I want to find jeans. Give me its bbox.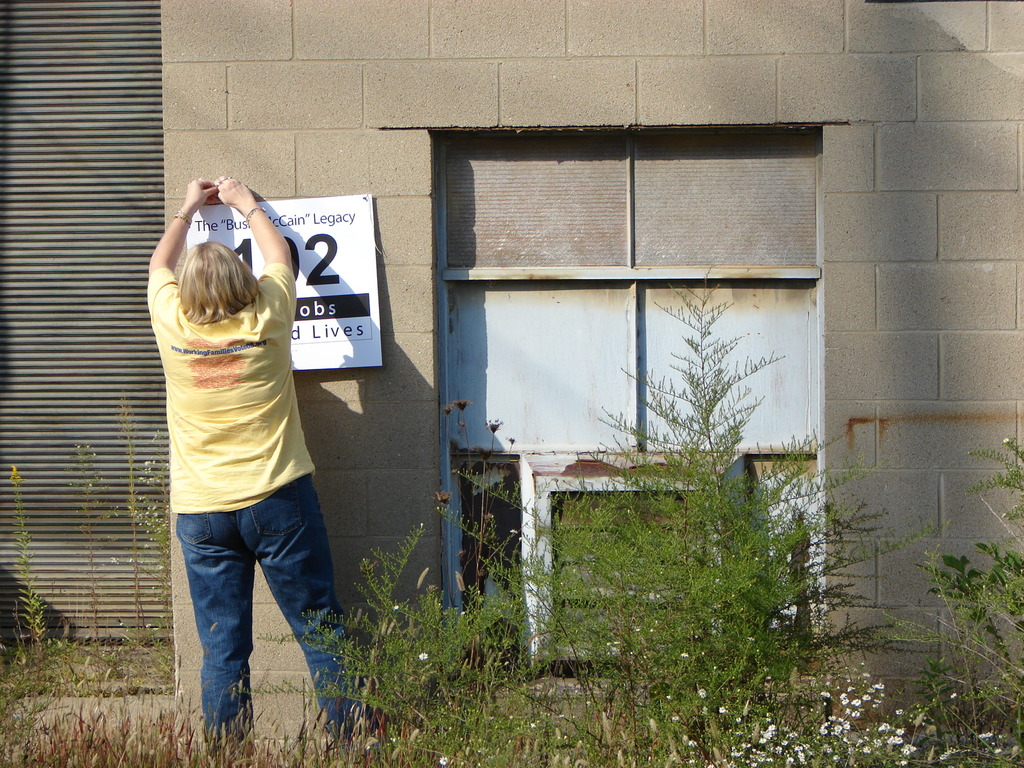
{"x1": 164, "y1": 470, "x2": 332, "y2": 738}.
